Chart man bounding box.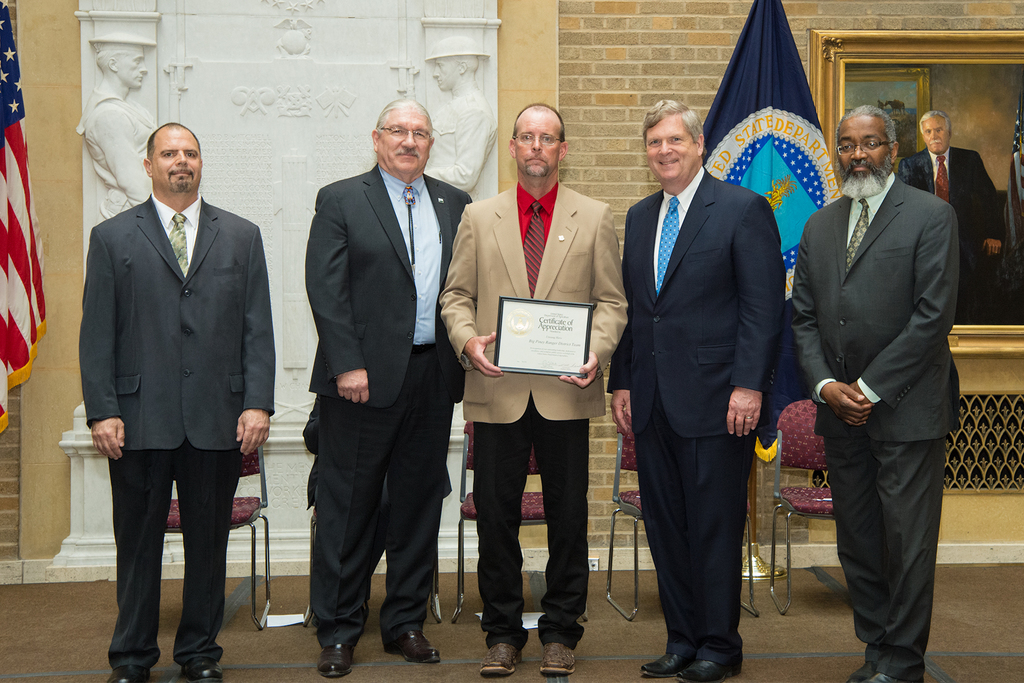
Charted: (x1=71, y1=101, x2=273, y2=668).
